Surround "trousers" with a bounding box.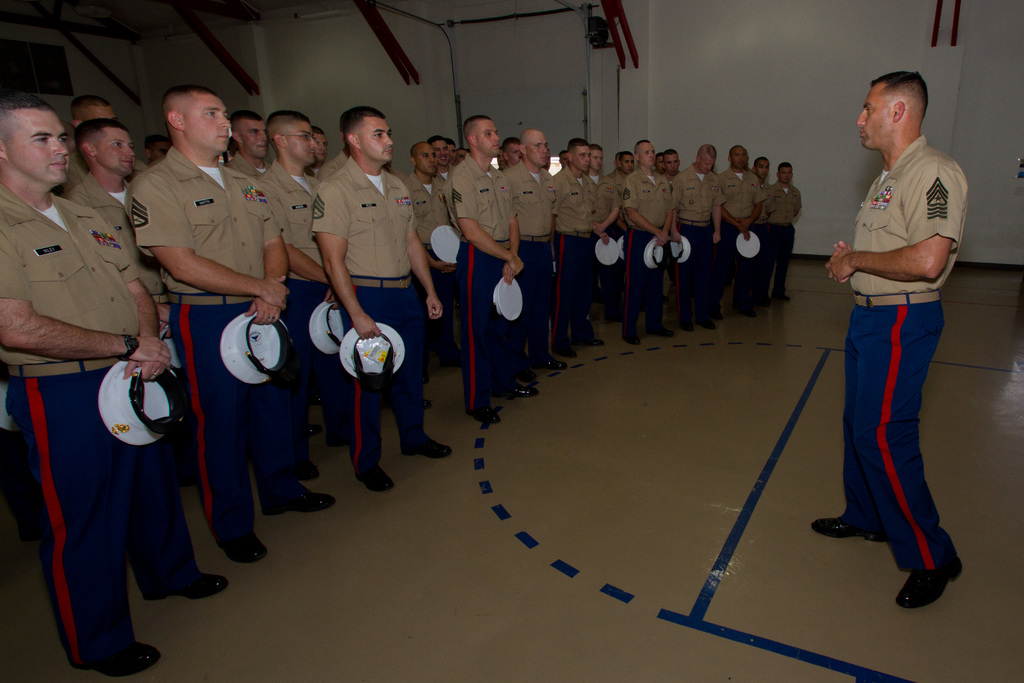
[845,298,961,549].
